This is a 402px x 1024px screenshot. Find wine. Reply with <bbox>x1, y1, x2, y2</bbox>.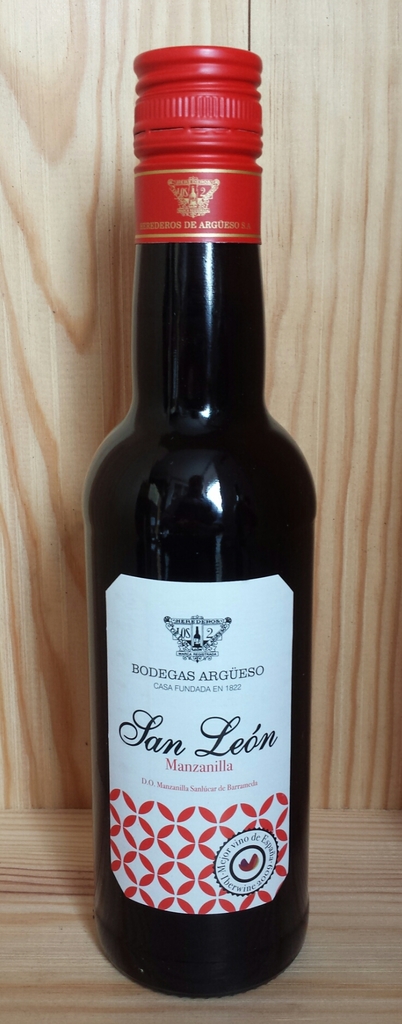
<bbox>76, 38, 324, 1002</bbox>.
